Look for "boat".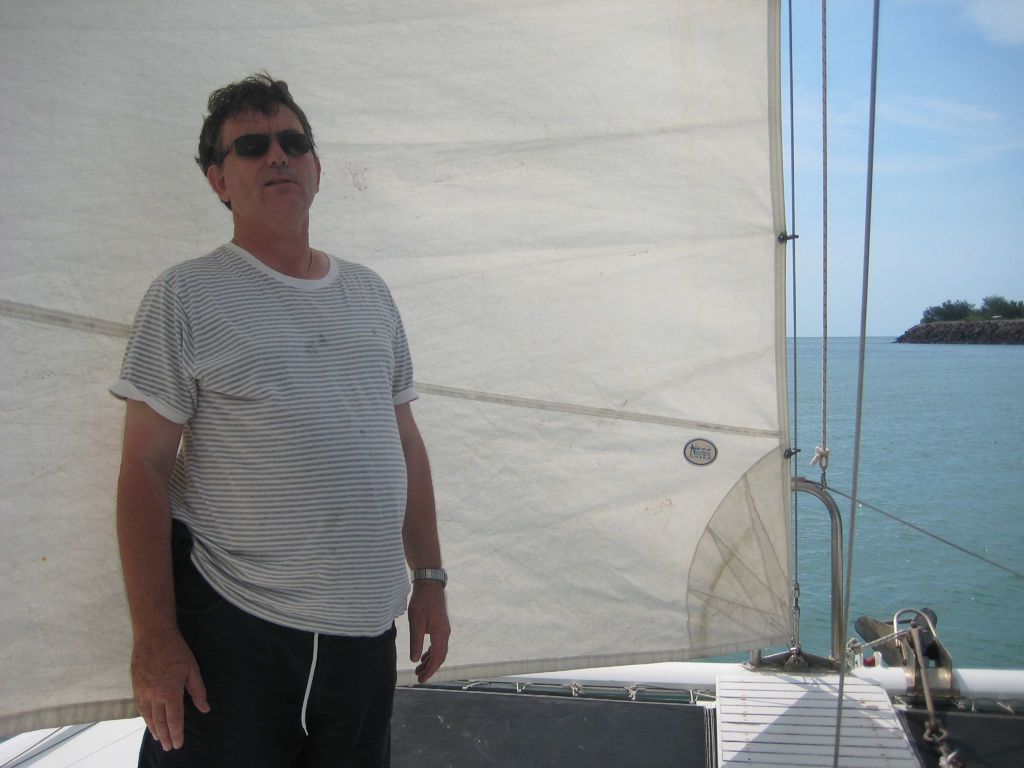
Found: rect(0, 0, 1023, 767).
